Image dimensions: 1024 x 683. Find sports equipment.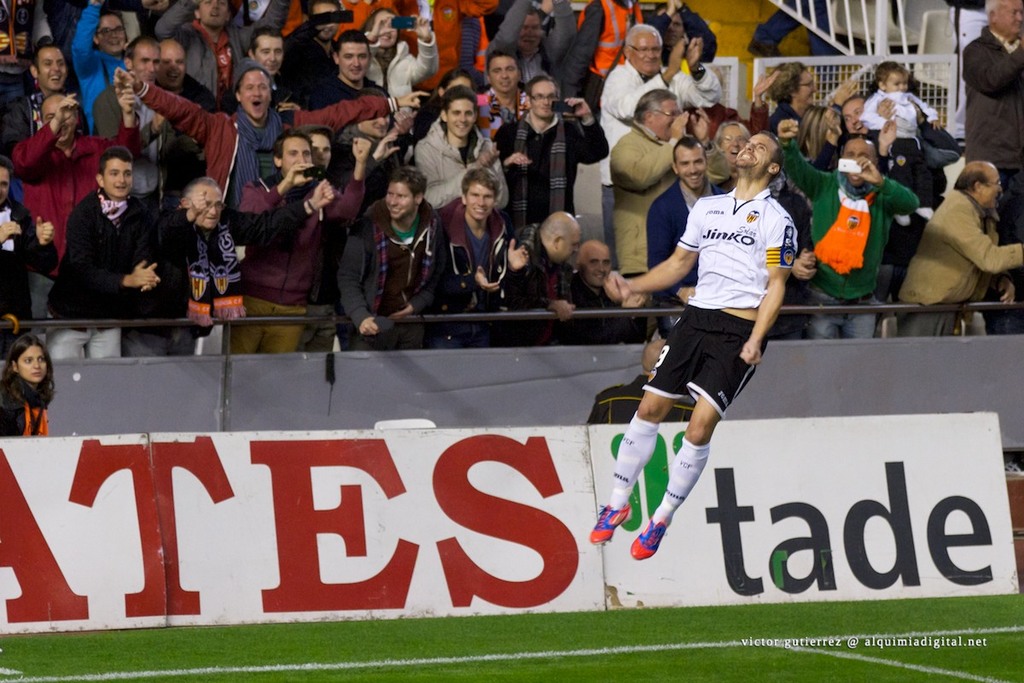
box=[587, 498, 635, 546].
